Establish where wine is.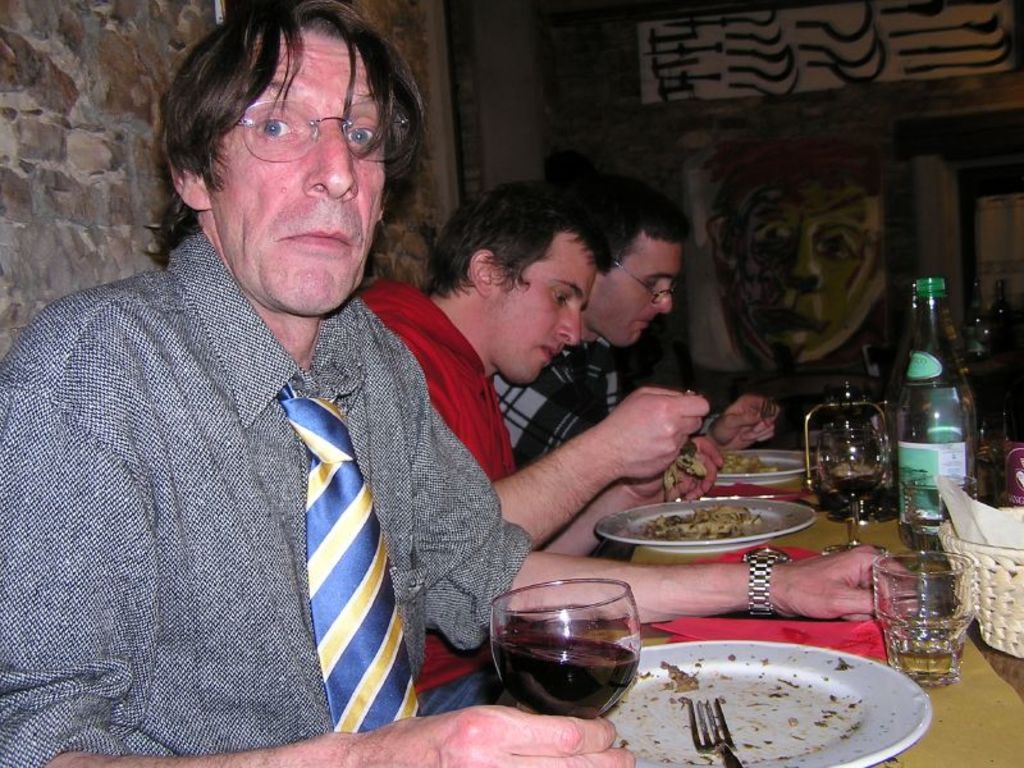
Established at box=[484, 626, 640, 727].
